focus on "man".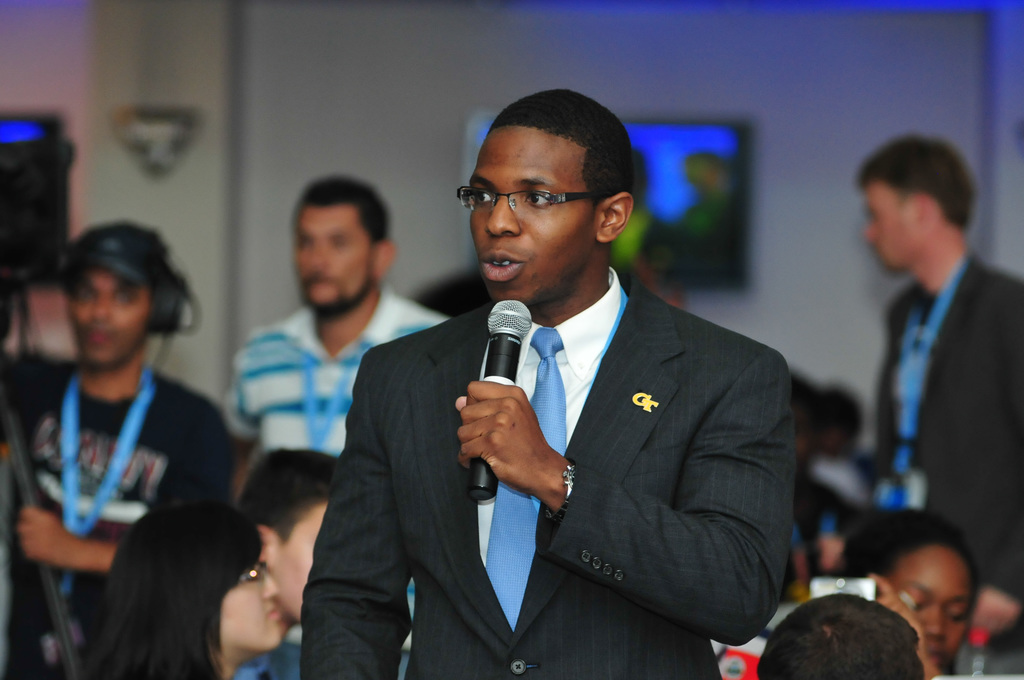
Focused at left=233, top=448, right=340, bottom=679.
